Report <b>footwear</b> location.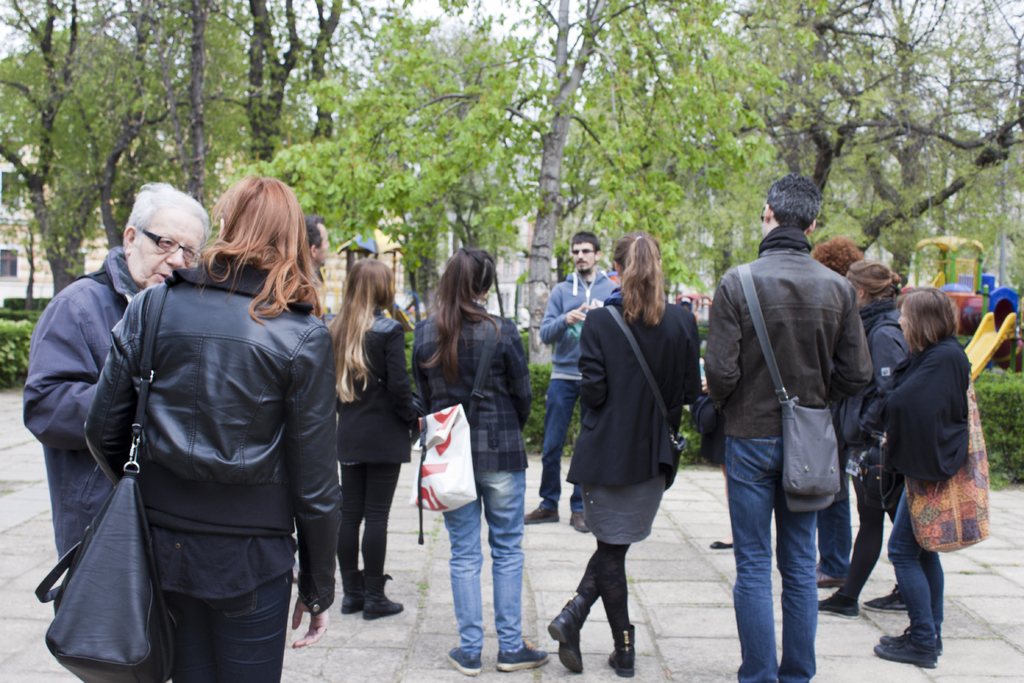
Report: region(863, 585, 909, 614).
